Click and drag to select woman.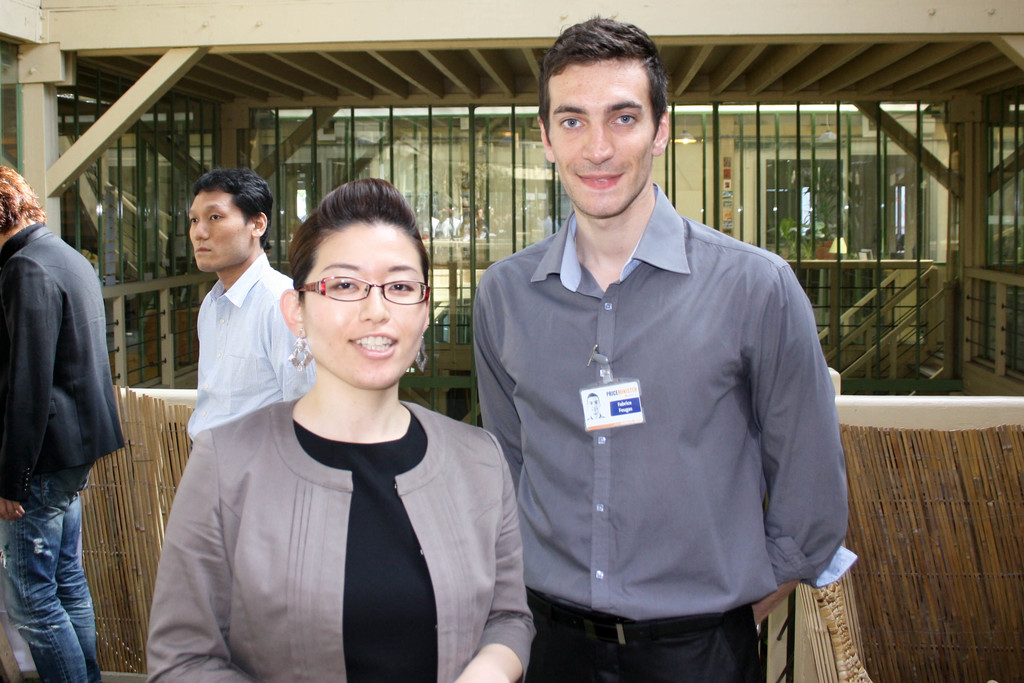
Selection: (142,176,511,679).
